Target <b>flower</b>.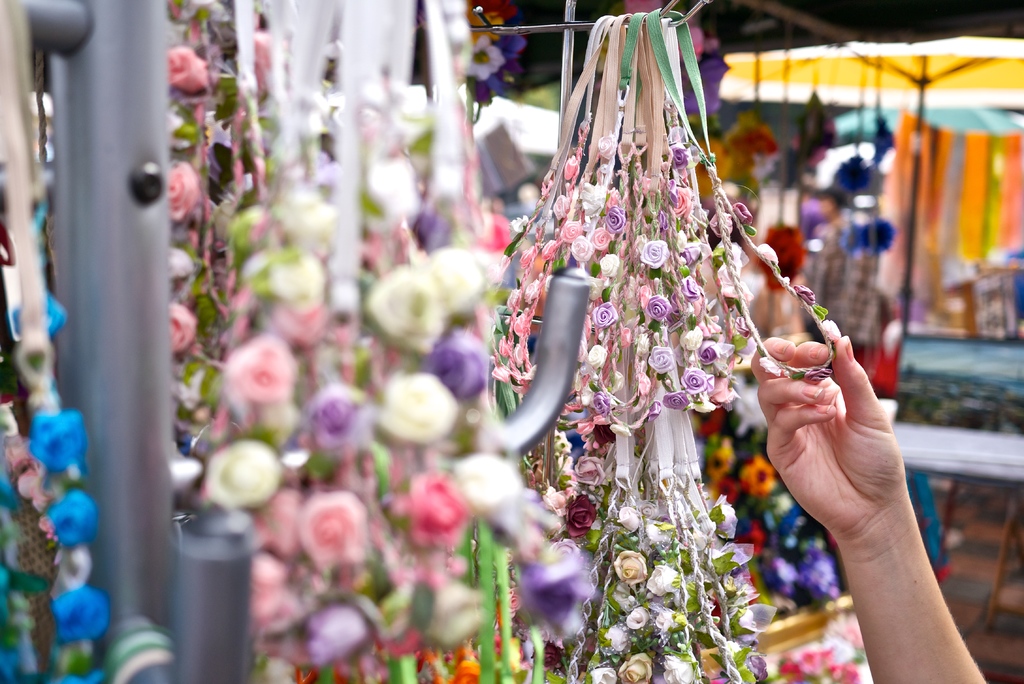
Target region: region(209, 336, 298, 421).
